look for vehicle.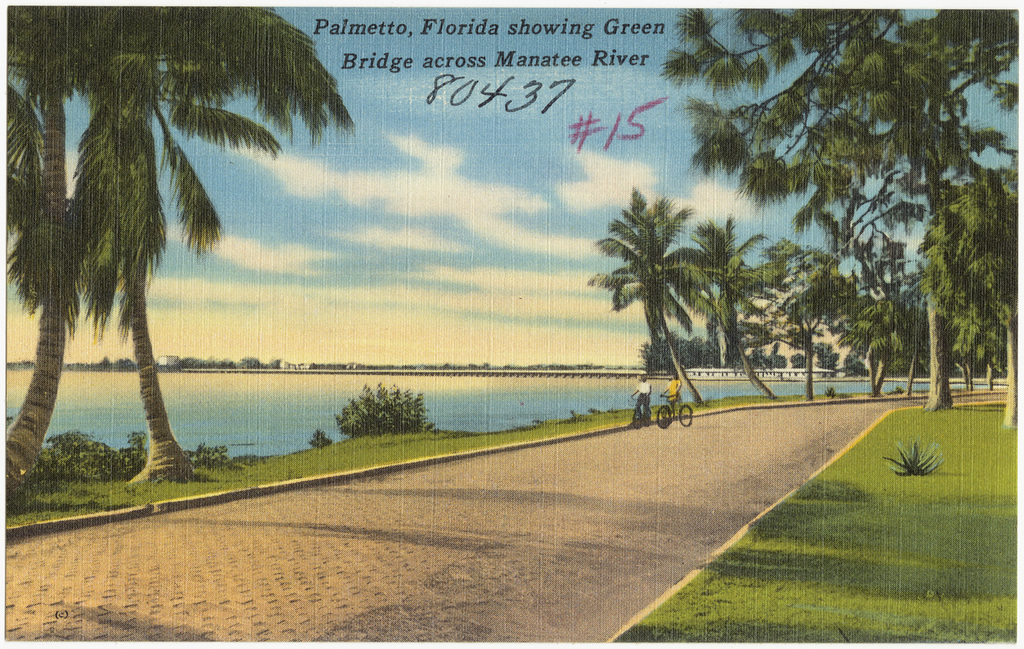
Found: rect(657, 392, 696, 430).
